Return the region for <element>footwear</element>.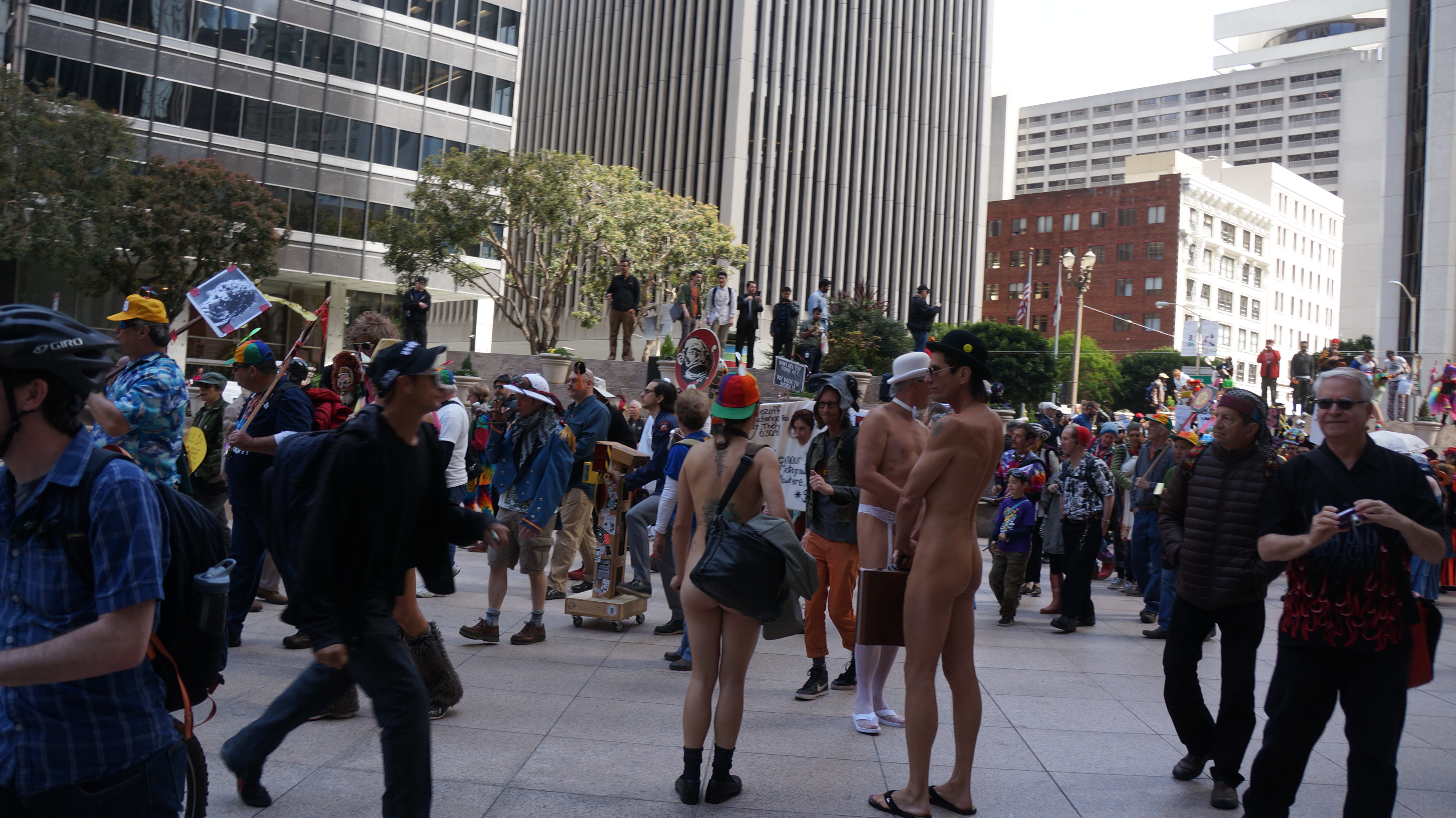
l=296, t=181, r=301, b=186.
